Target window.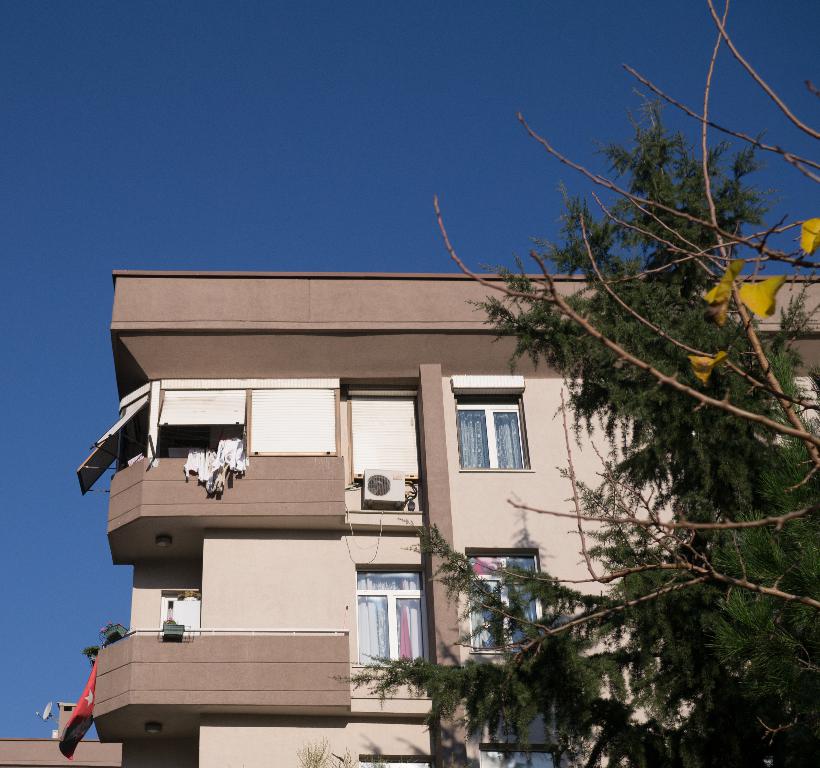
Target region: crop(441, 379, 530, 492).
